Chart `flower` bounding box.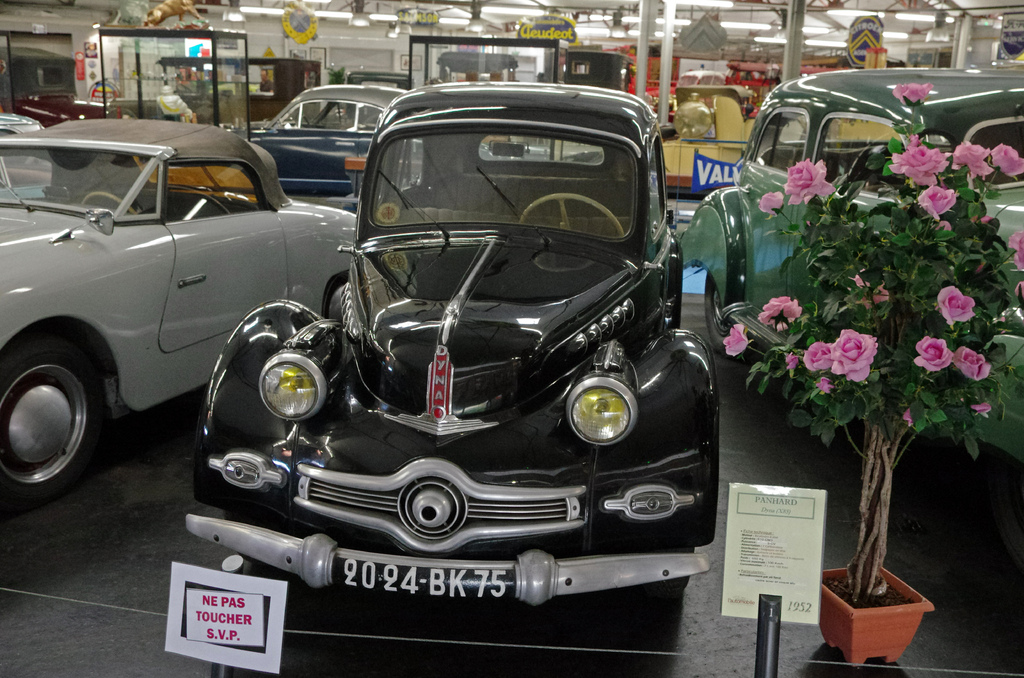
Charted: box=[902, 408, 919, 431].
